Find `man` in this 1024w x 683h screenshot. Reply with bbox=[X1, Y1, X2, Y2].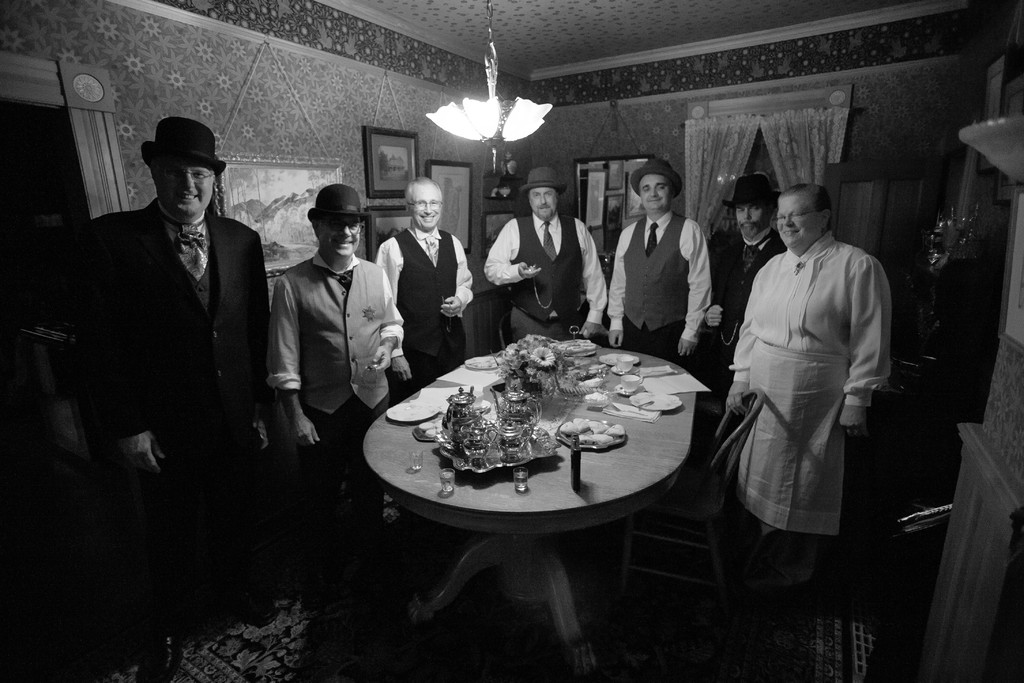
bbox=[484, 165, 606, 343].
